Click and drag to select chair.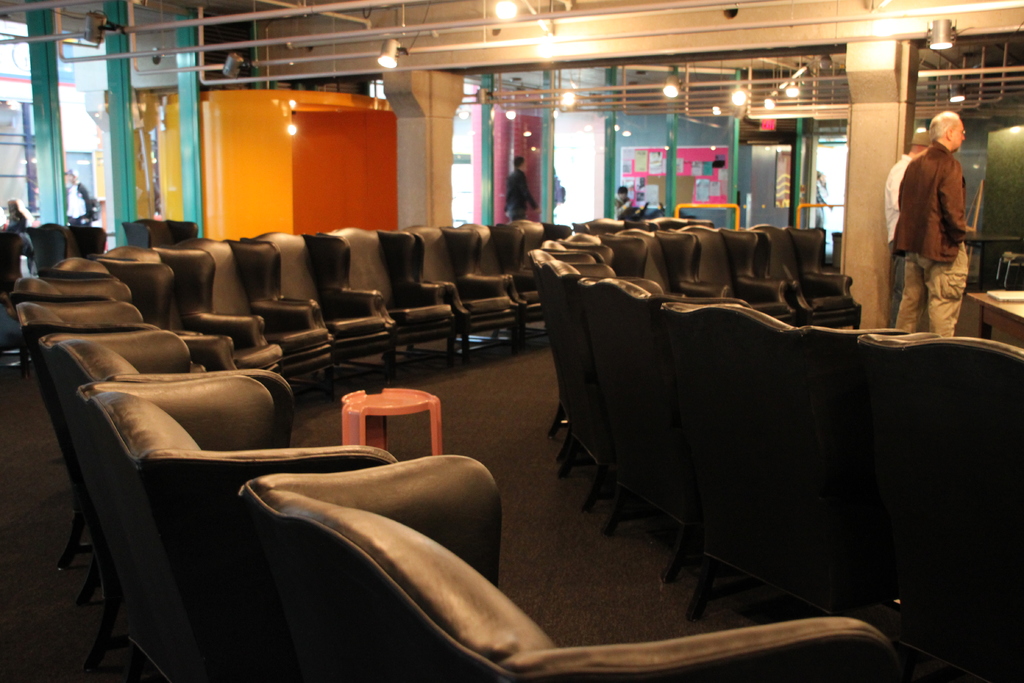
Selection: 527/241/664/434.
